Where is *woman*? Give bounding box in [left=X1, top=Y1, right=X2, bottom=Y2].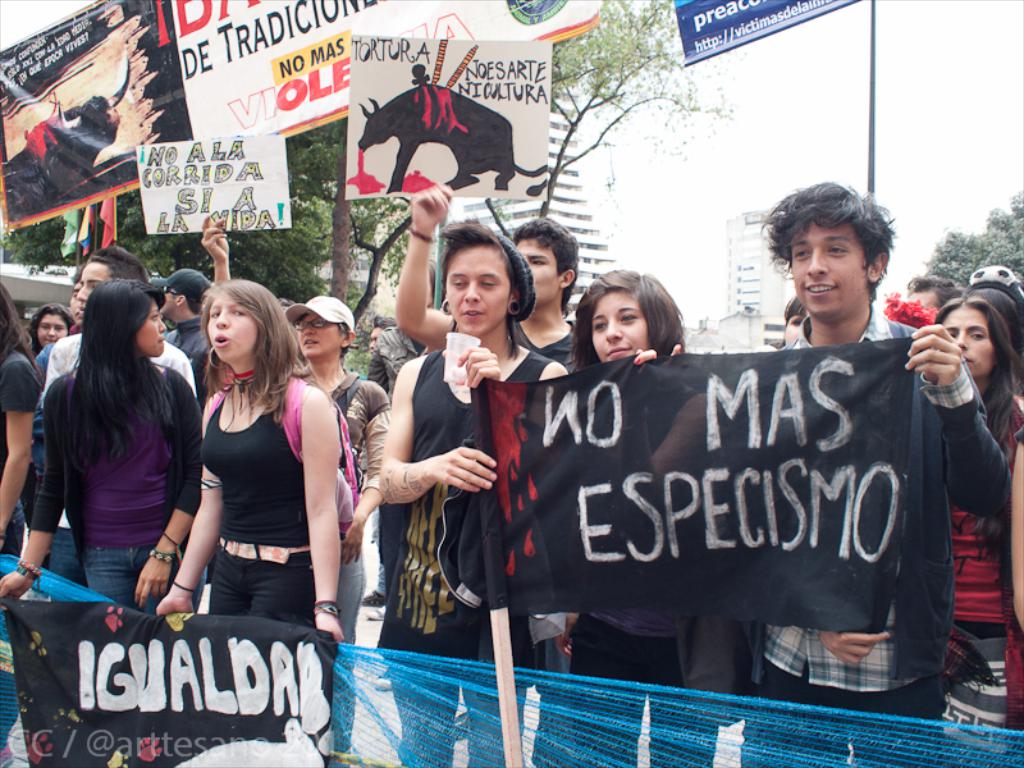
[left=165, top=276, right=337, bottom=671].
